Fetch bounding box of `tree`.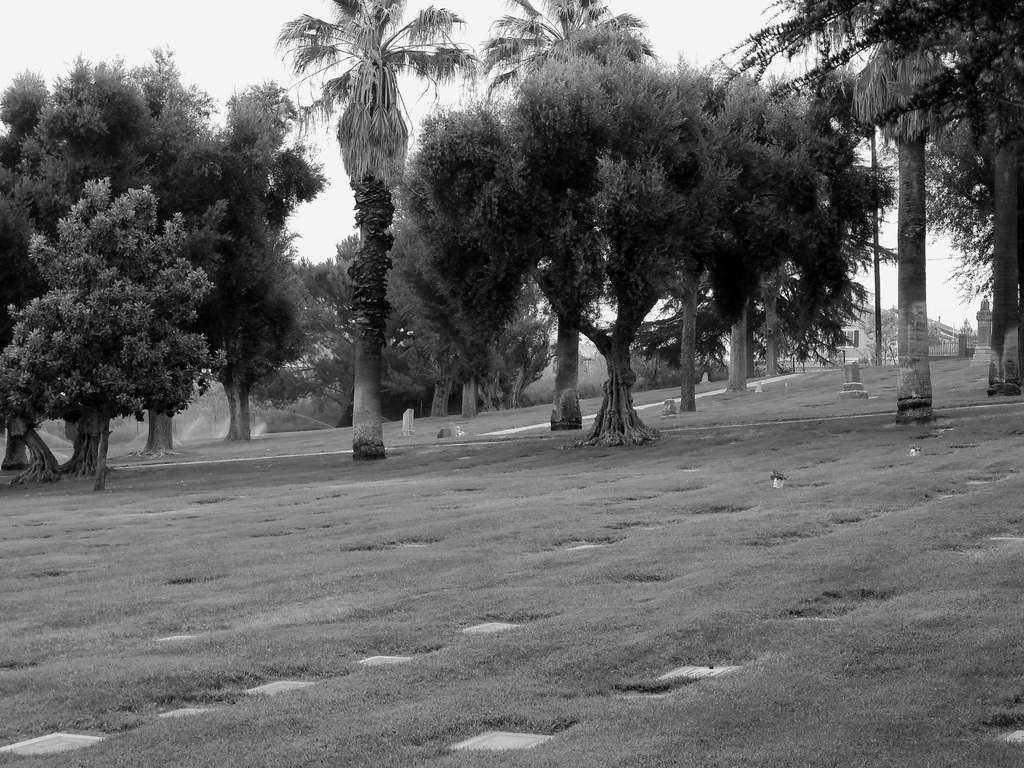
Bbox: {"left": 252, "top": 234, "right": 390, "bottom": 436}.
